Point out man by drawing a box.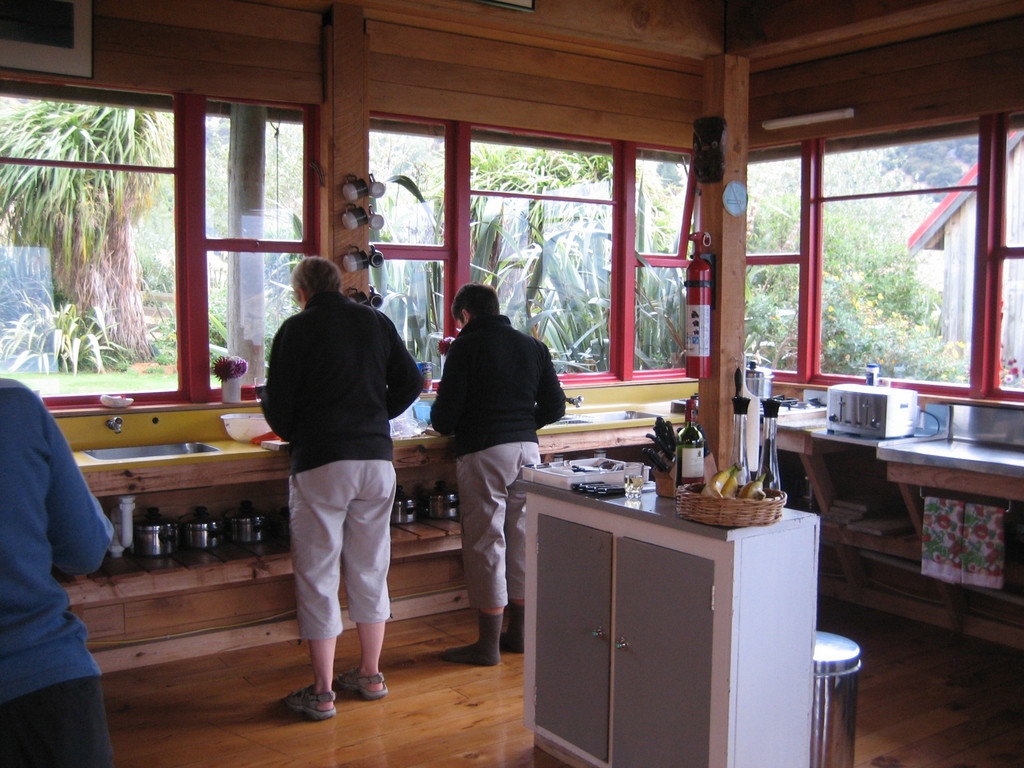
region(260, 257, 428, 721).
